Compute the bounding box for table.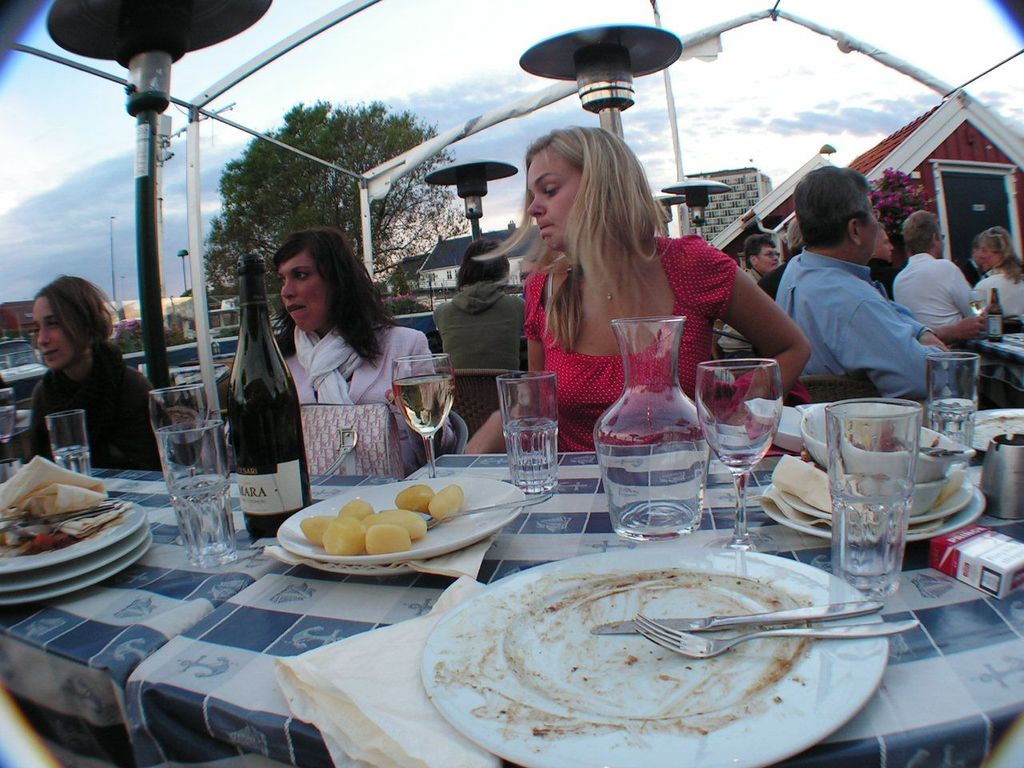
[0,350,1023,767].
